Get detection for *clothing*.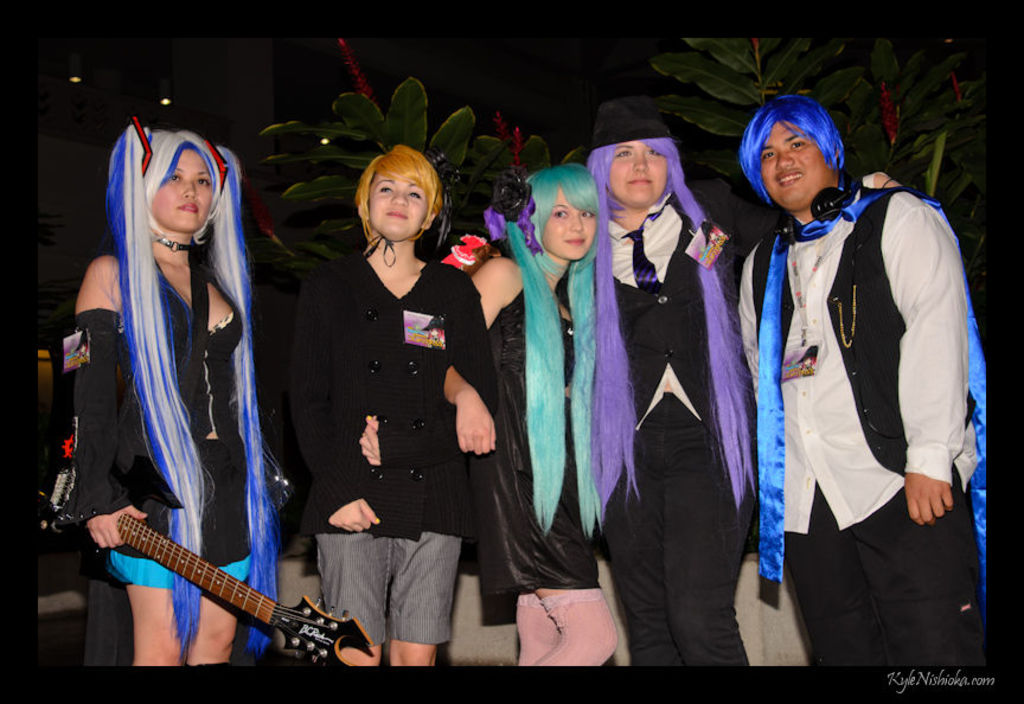
Detection: {"x1": 565, "y1": 193, "x2": 748, "y2": 671}.
